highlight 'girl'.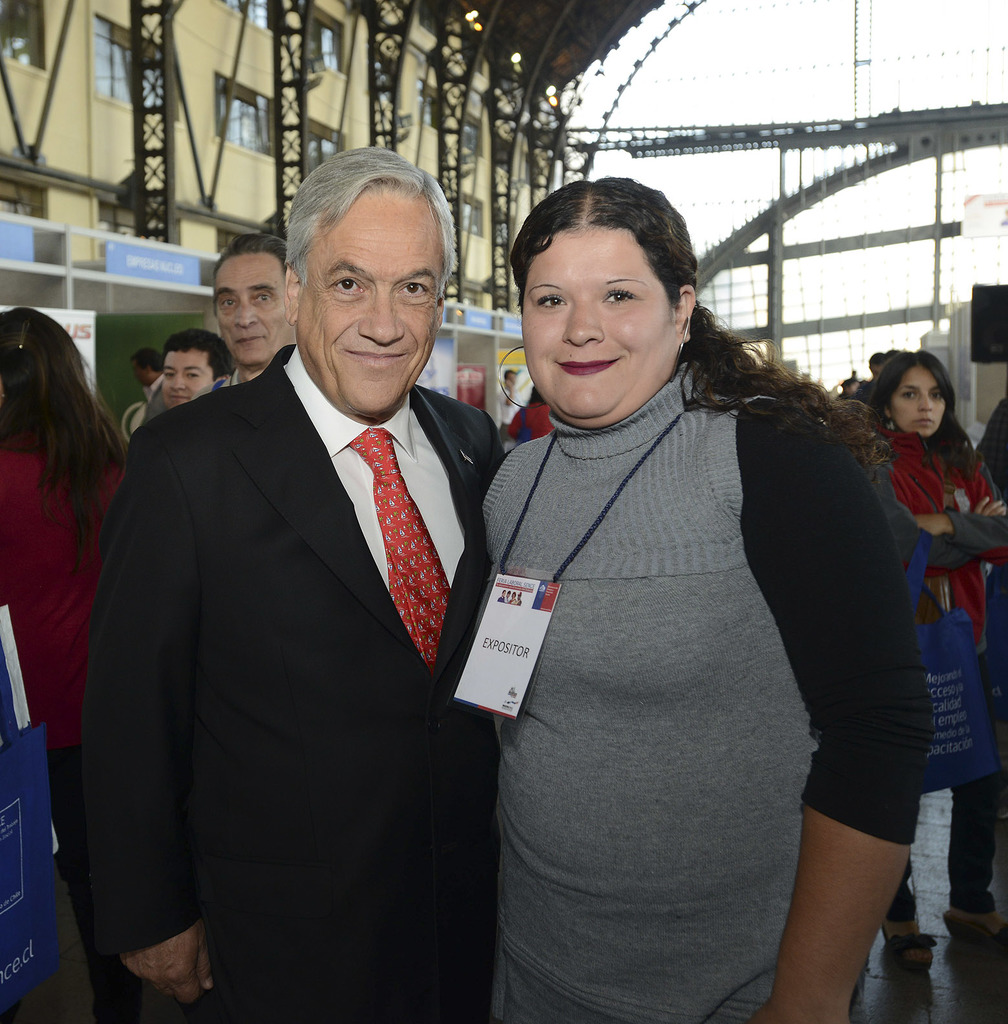
Highlighted region: 874/354/1007/911.
